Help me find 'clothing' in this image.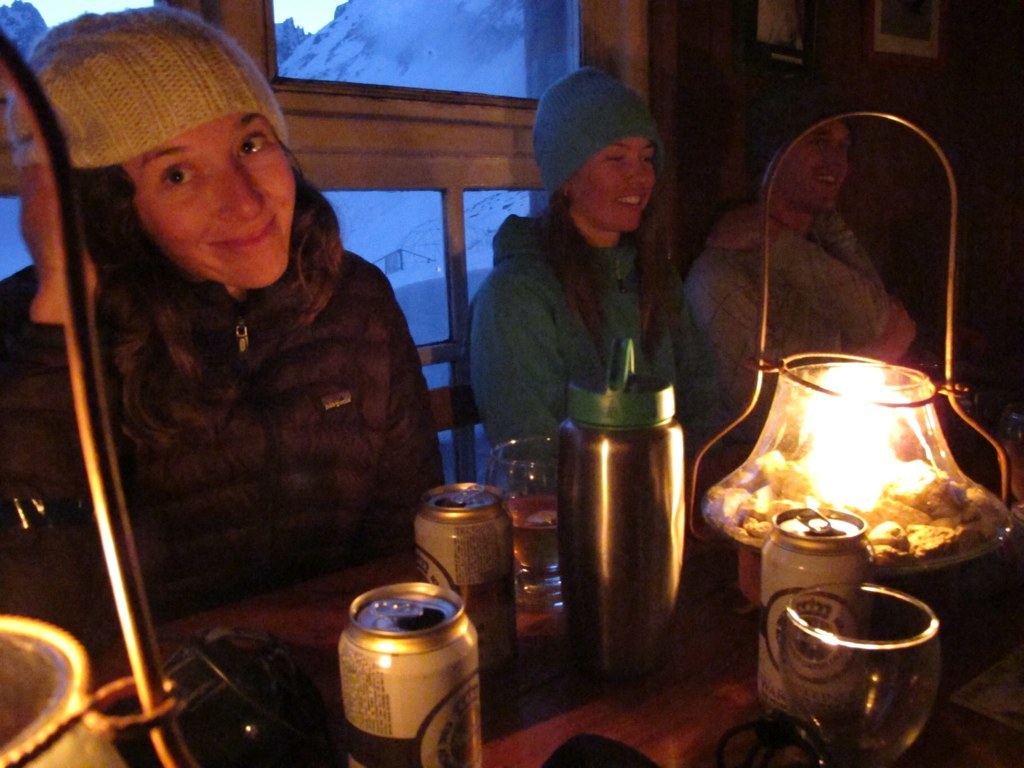
Found it: <box>23,107,447,663</box>.
